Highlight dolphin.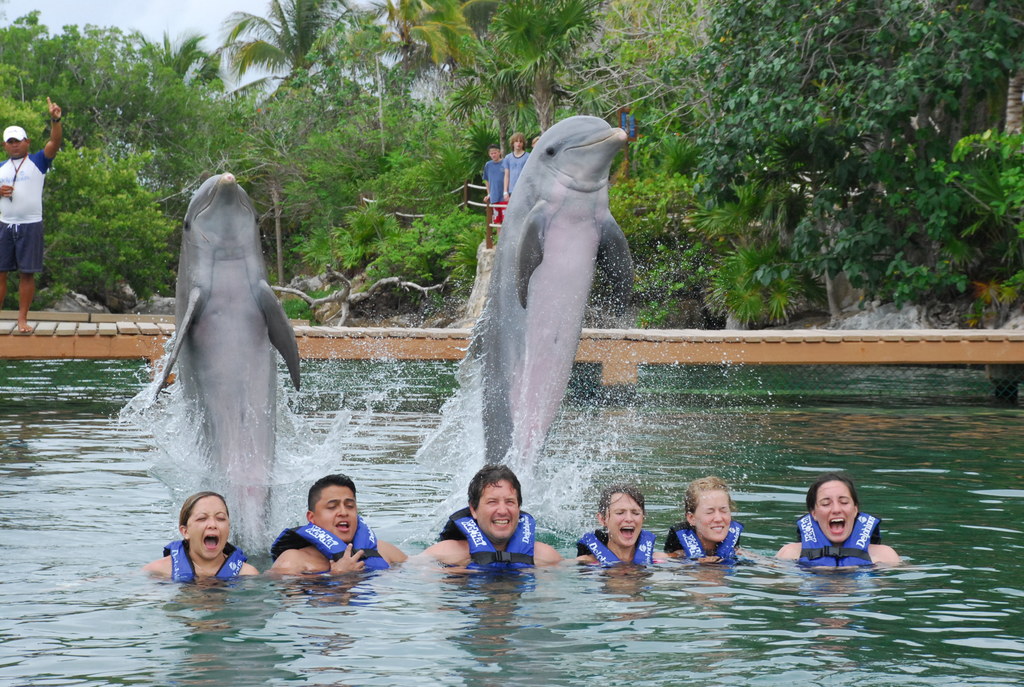
Highlighted region: BBox(140, 170, 308, 565).
